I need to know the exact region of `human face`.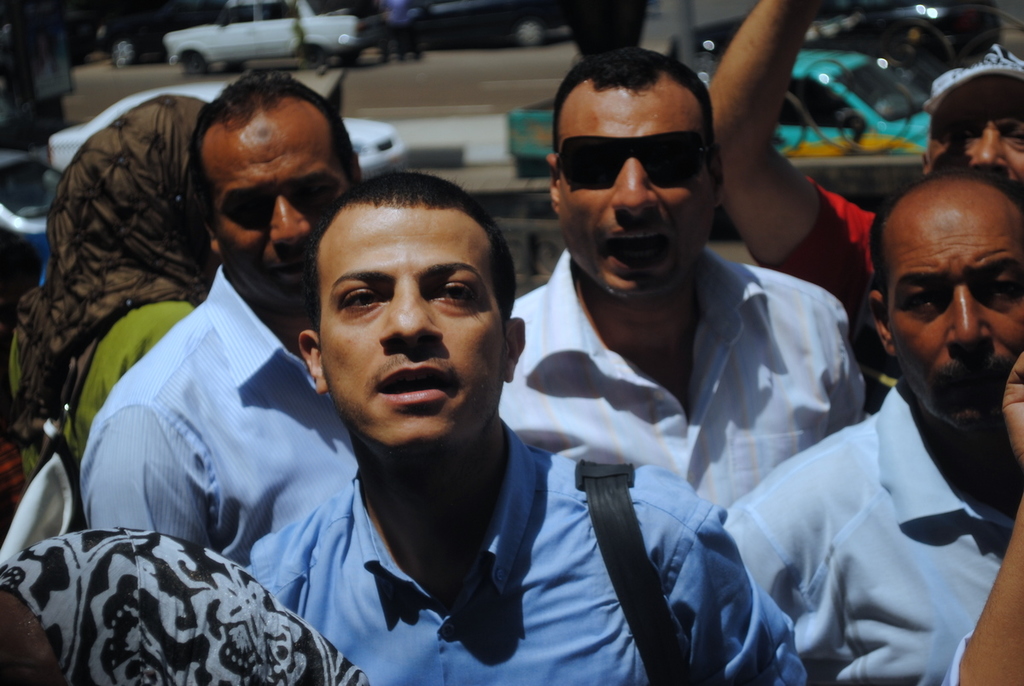
Region: (left=318, top=203, right=505, bottom=453).
